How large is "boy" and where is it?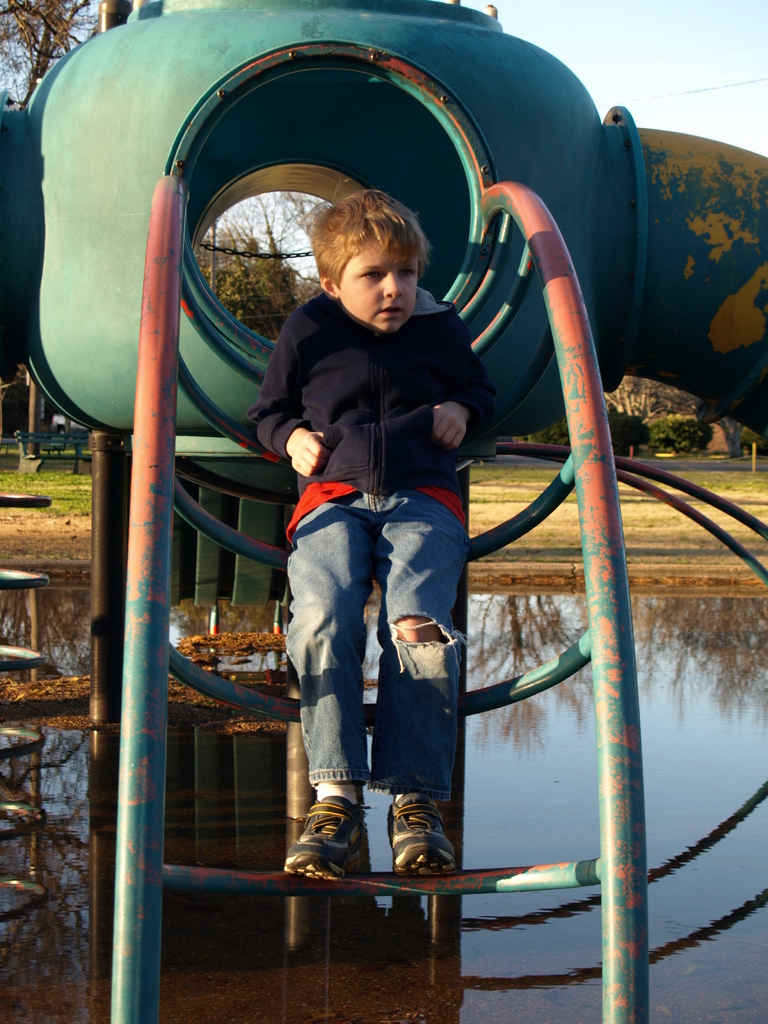
Bounding box: locate(255, 163, 588, 883).
